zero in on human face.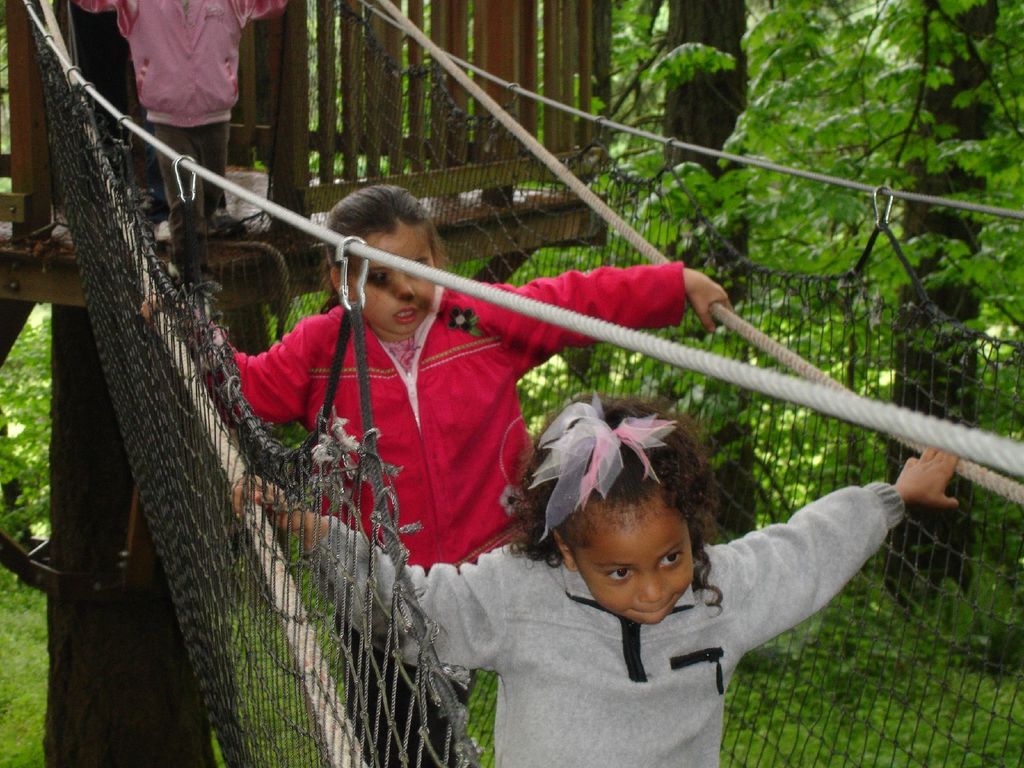
Zeroed in: {"x1": 575, "y1": 510, "x2": 693, "y2": 626}.
